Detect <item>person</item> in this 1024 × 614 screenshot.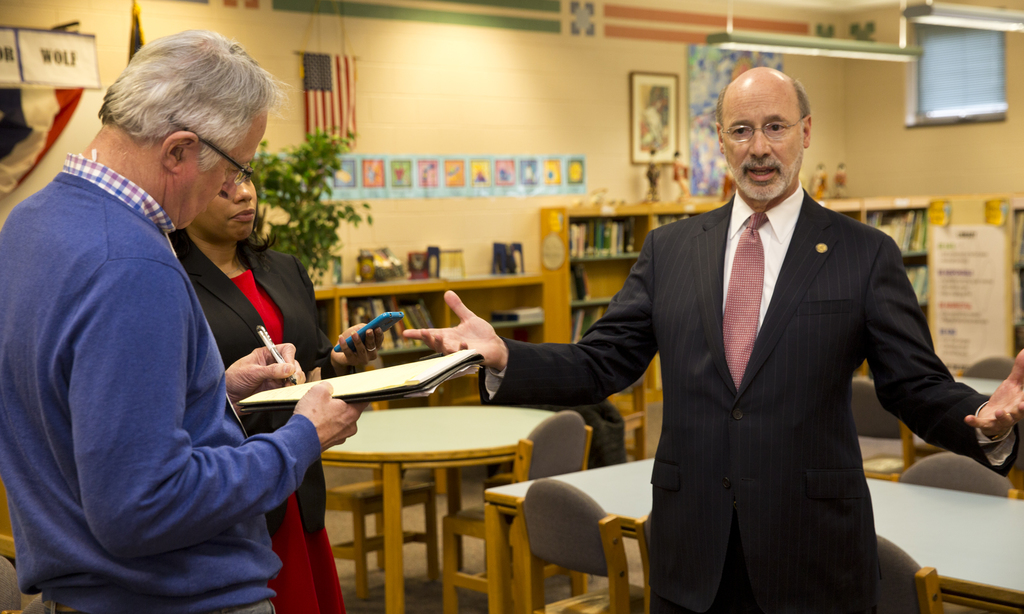
Detection: box=[537, 67, 958, 610].
